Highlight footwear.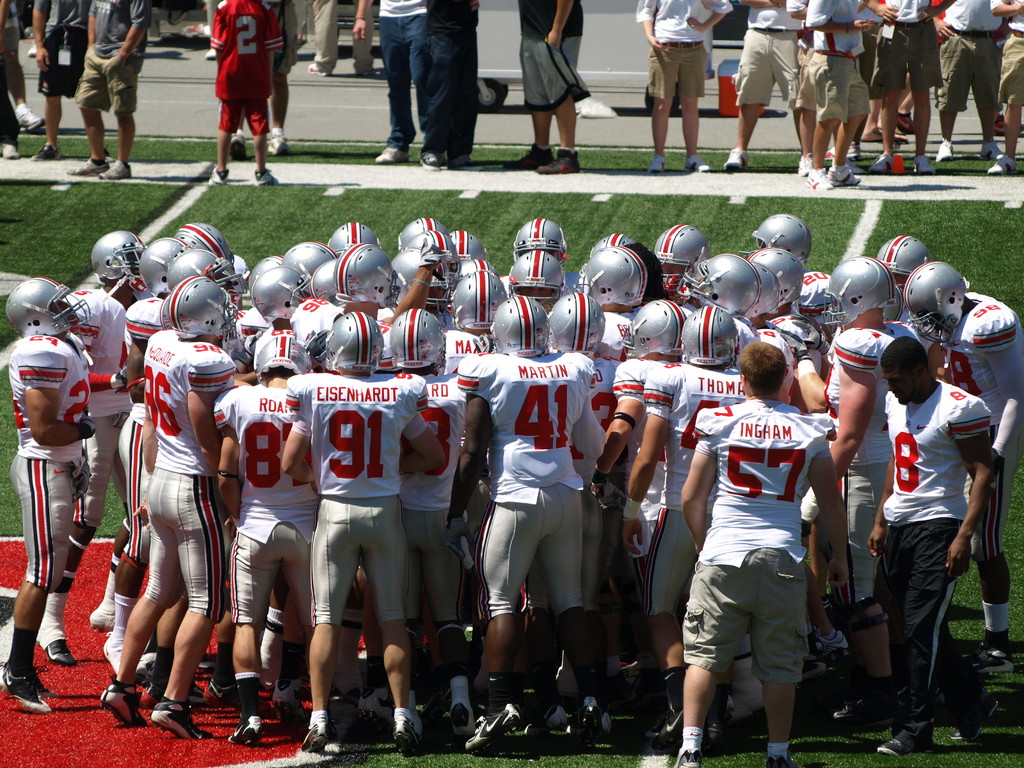
Highlighted region: 98, 157, 131, 181.
